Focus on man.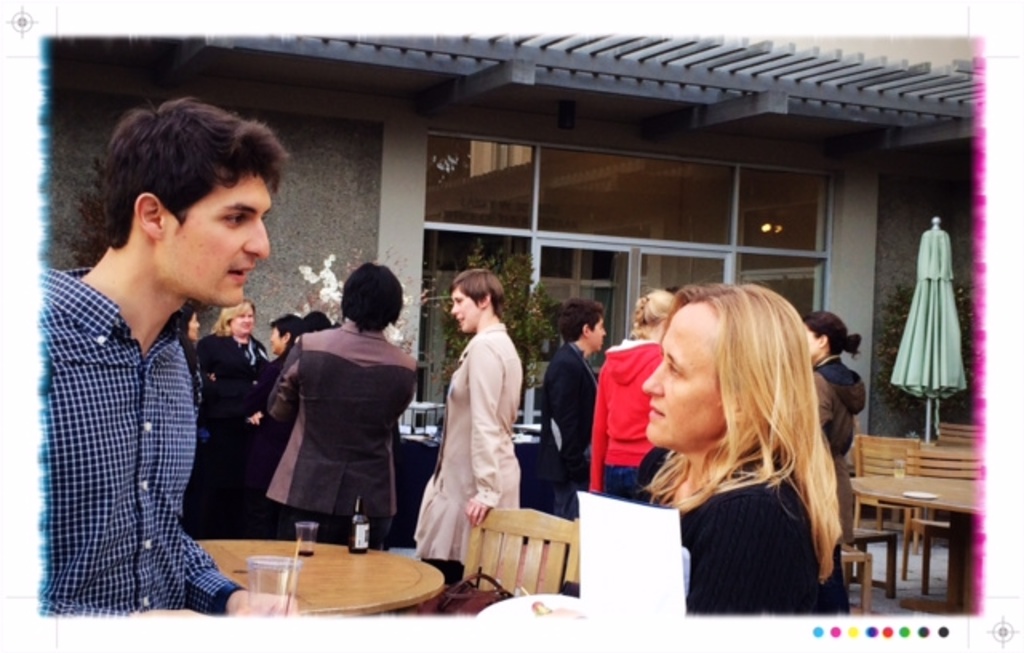
Focused at box(21, 114, 266, 611).
